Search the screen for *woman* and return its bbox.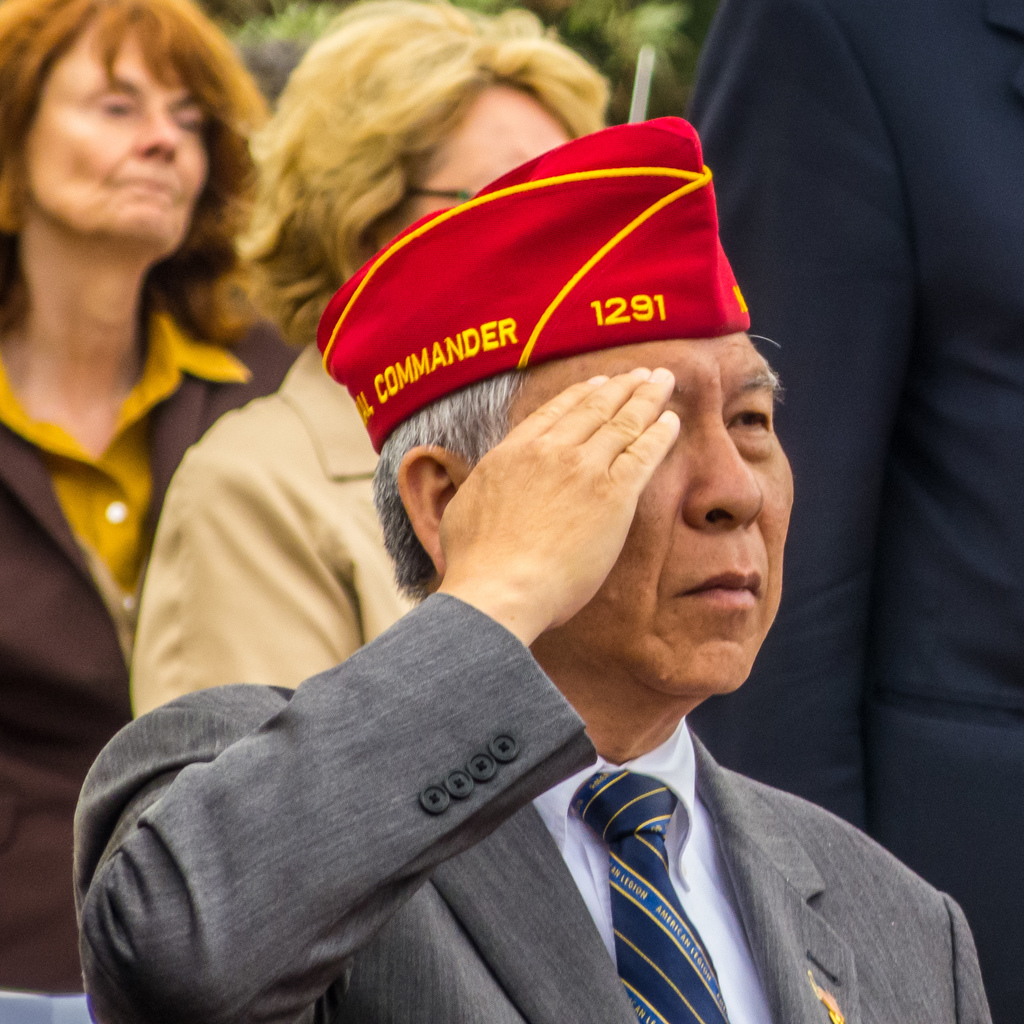
Found: <bbox>0, 0, 300, 1023</bbox>.
